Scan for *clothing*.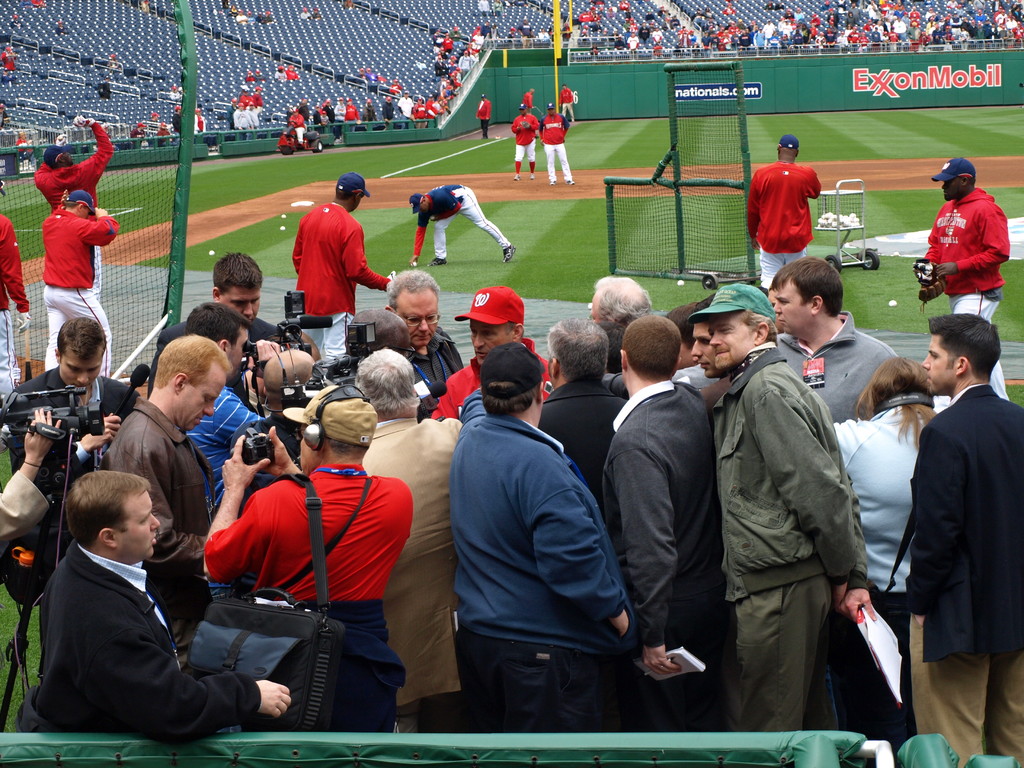
Scan result: bbox=[10, 21, 25, 29].
